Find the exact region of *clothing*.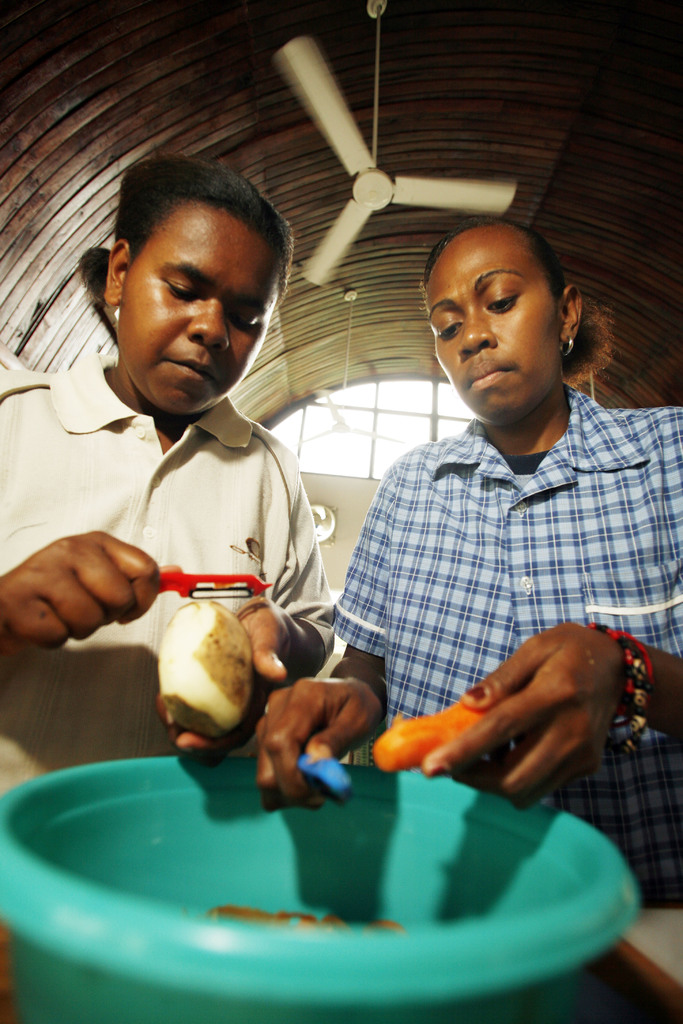
Exact region: locate(0, 349, 345, 801).
